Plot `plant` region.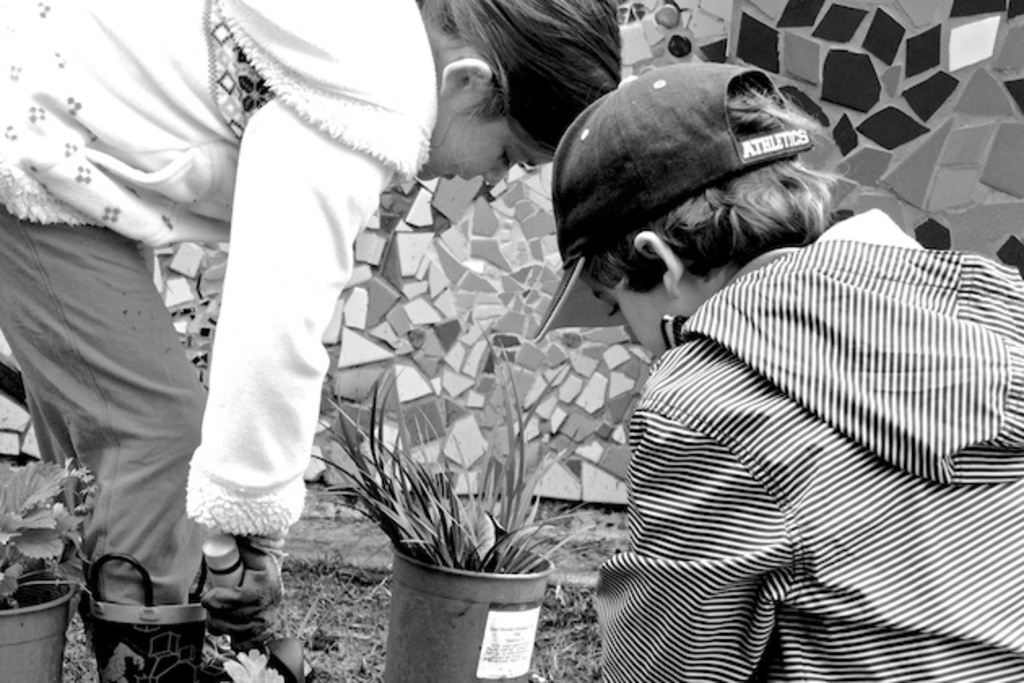
Plotted at box=[3, 452, 101, 681].
